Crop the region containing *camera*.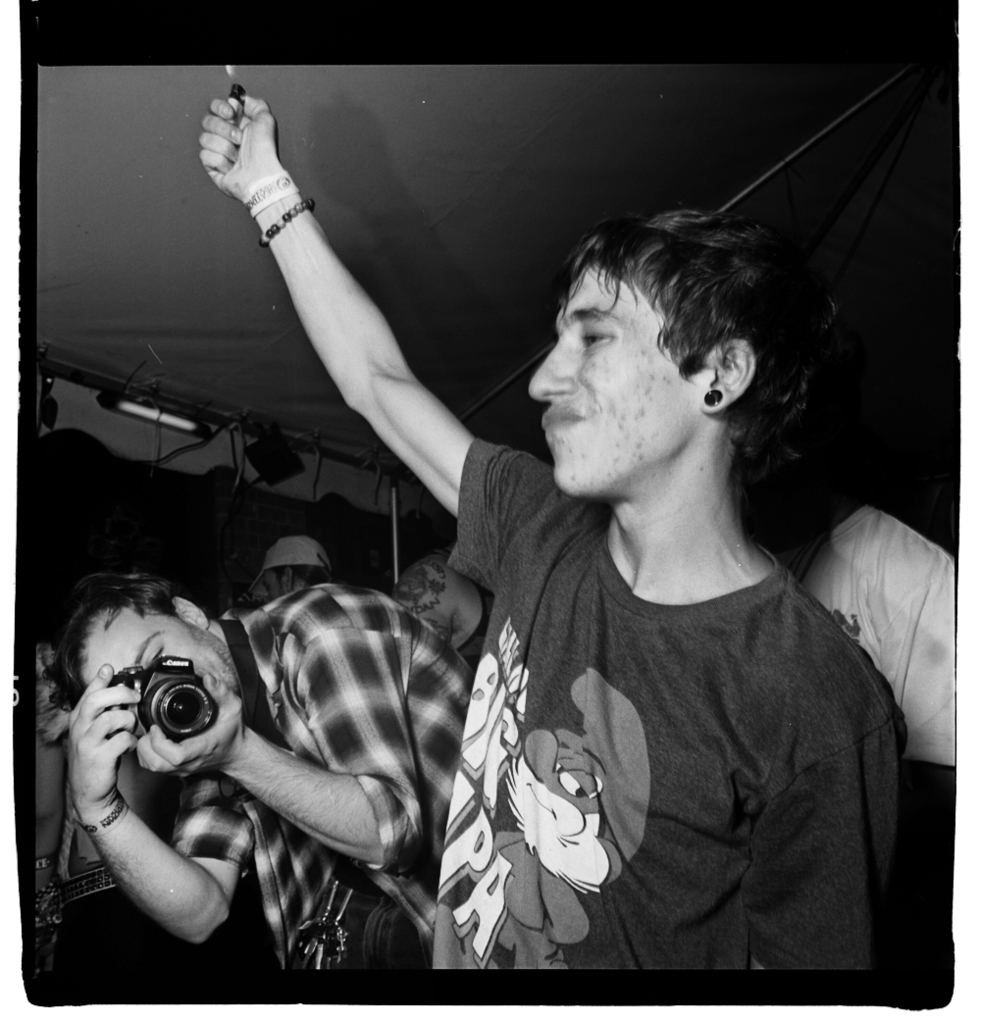
Crop region: select_region(105, 660, 217, 744).
